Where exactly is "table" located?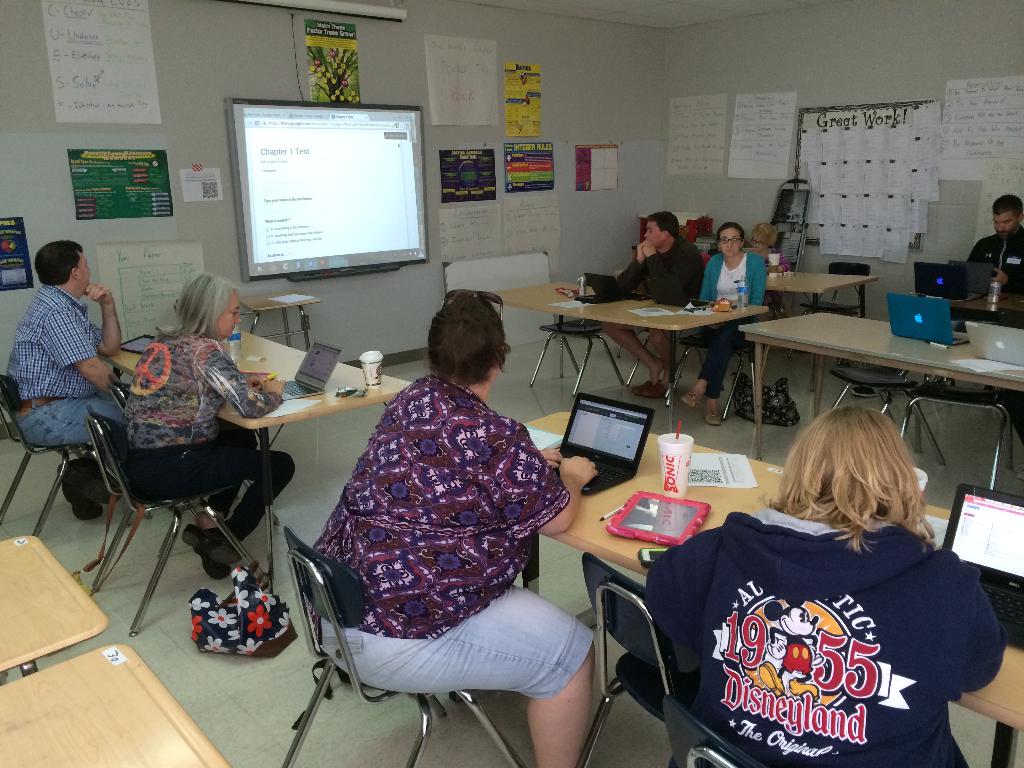
Its bounding box is 735 308 1023 458.
